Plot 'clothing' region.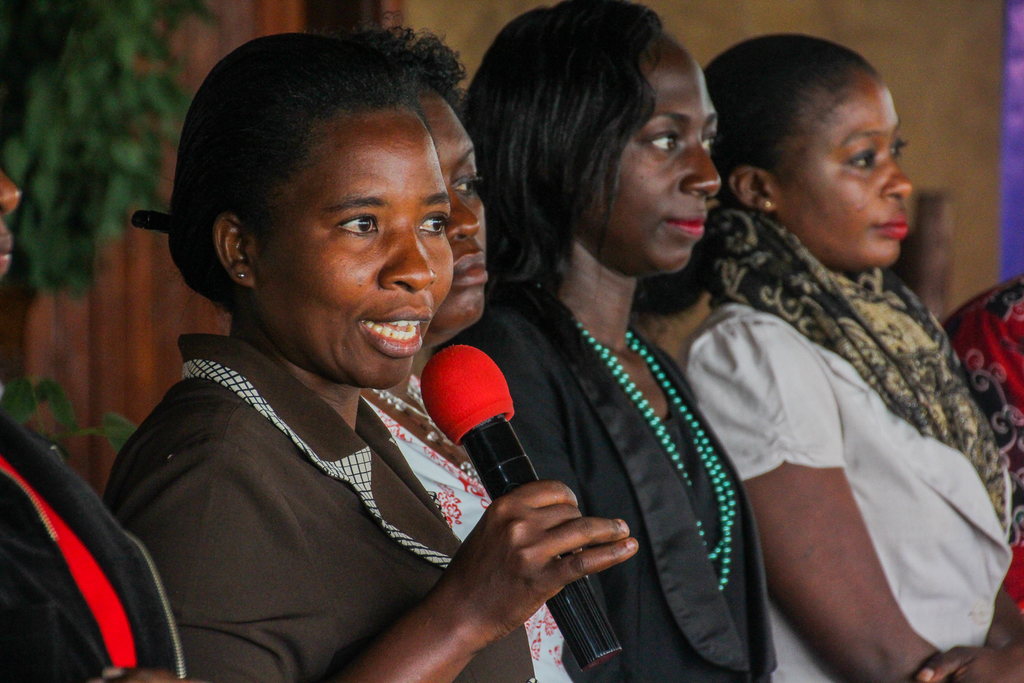
Plotted at (x1=478, y1=284, x2=780, y2=682).
